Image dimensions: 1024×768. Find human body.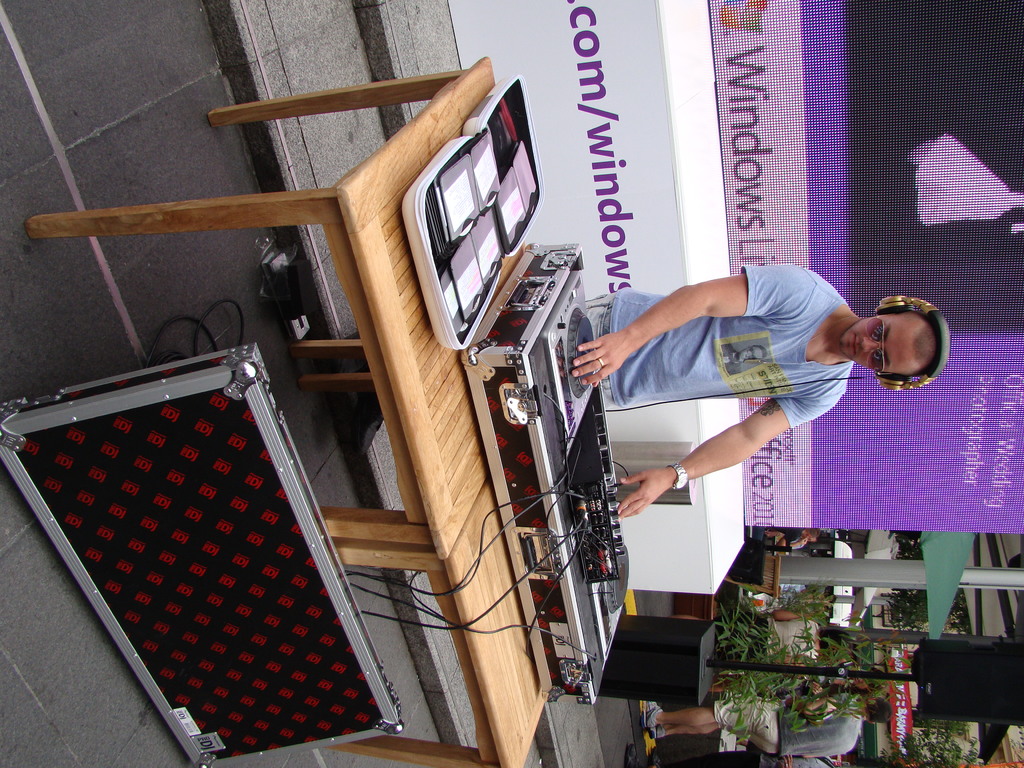
[582,261,948,520].
